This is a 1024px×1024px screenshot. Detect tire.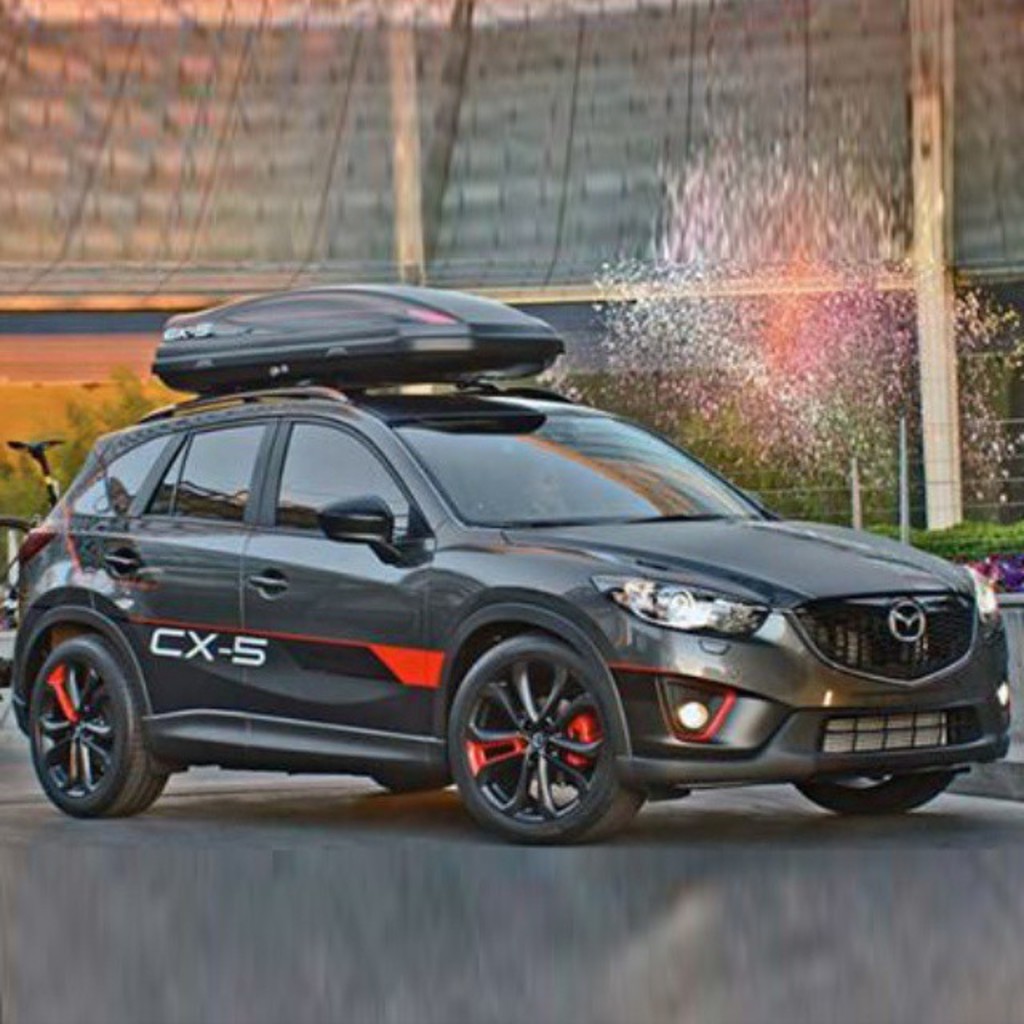
bbox(445, 624, 656, 848).
